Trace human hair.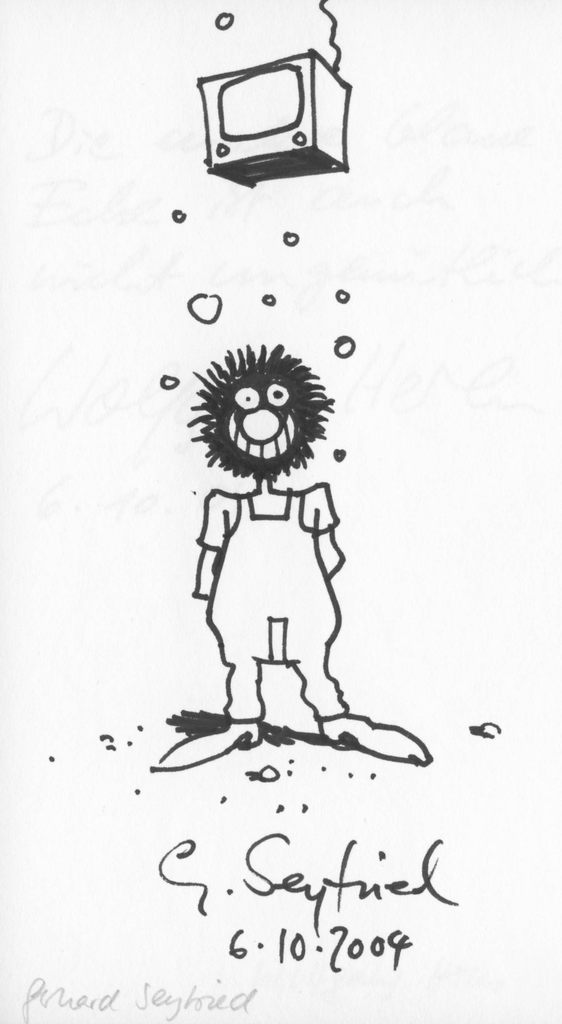
Traced to x1=186, y1=343, x2=333, y2=440.
